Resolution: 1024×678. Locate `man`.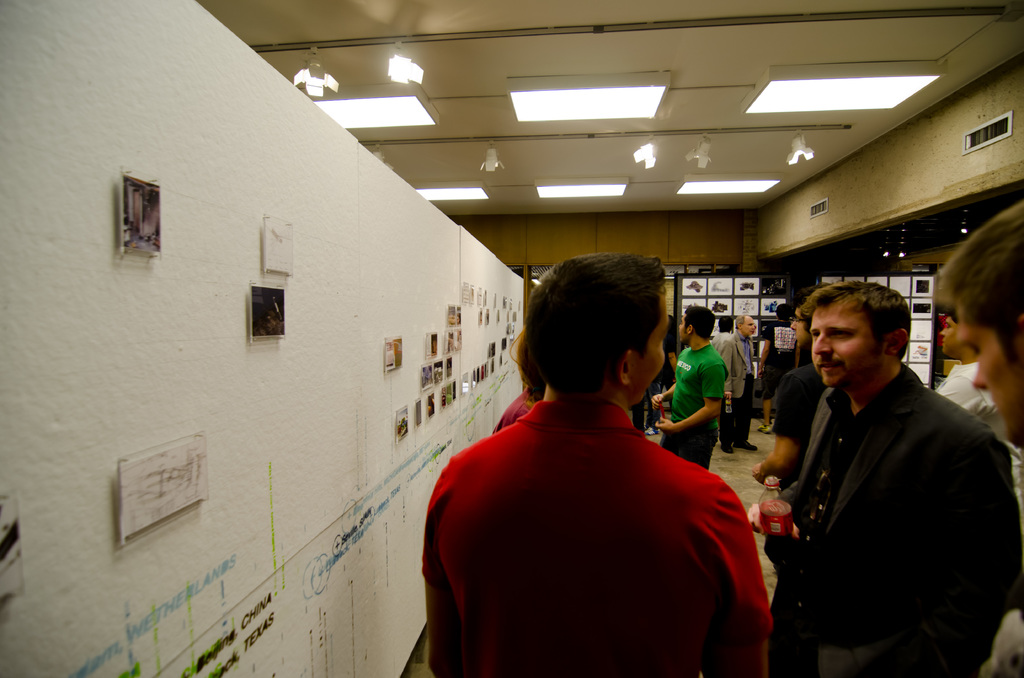
648/304/724/471.
